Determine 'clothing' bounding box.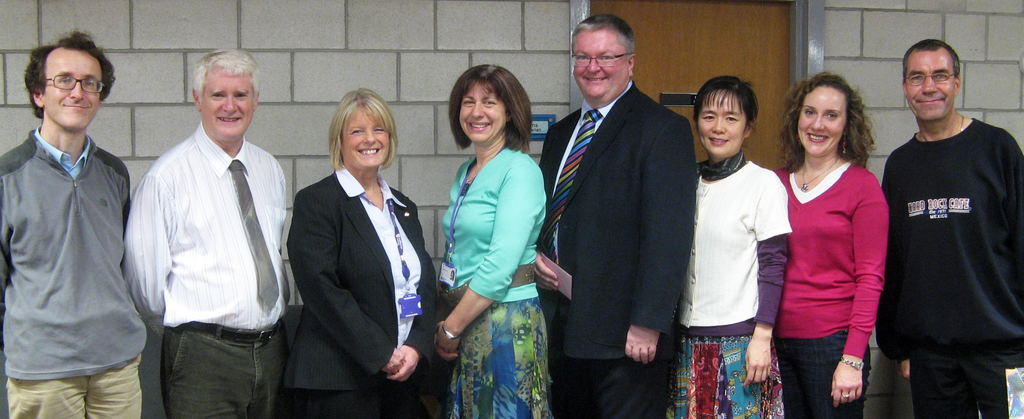
Determined: (120, 121, 299, 418).
